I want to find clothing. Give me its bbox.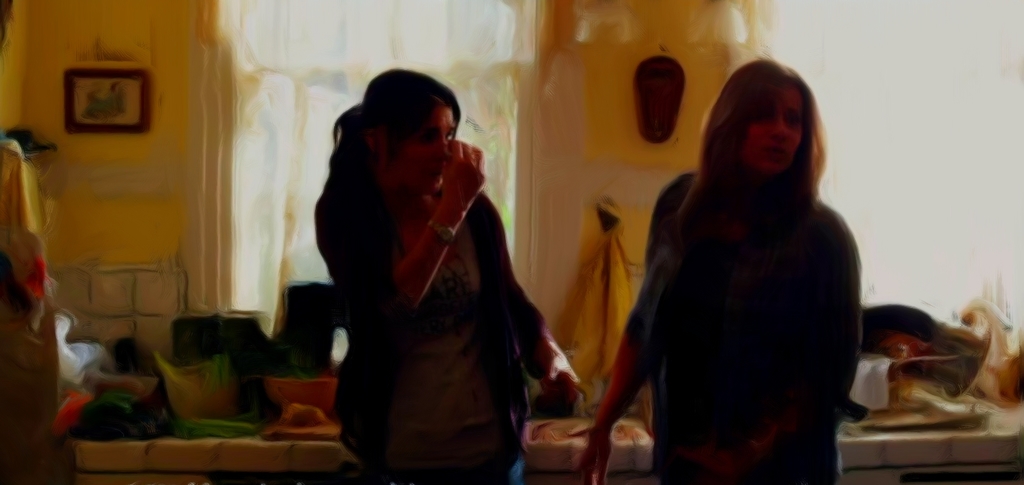
(left=623, top=177, right=862, bottom=484).
